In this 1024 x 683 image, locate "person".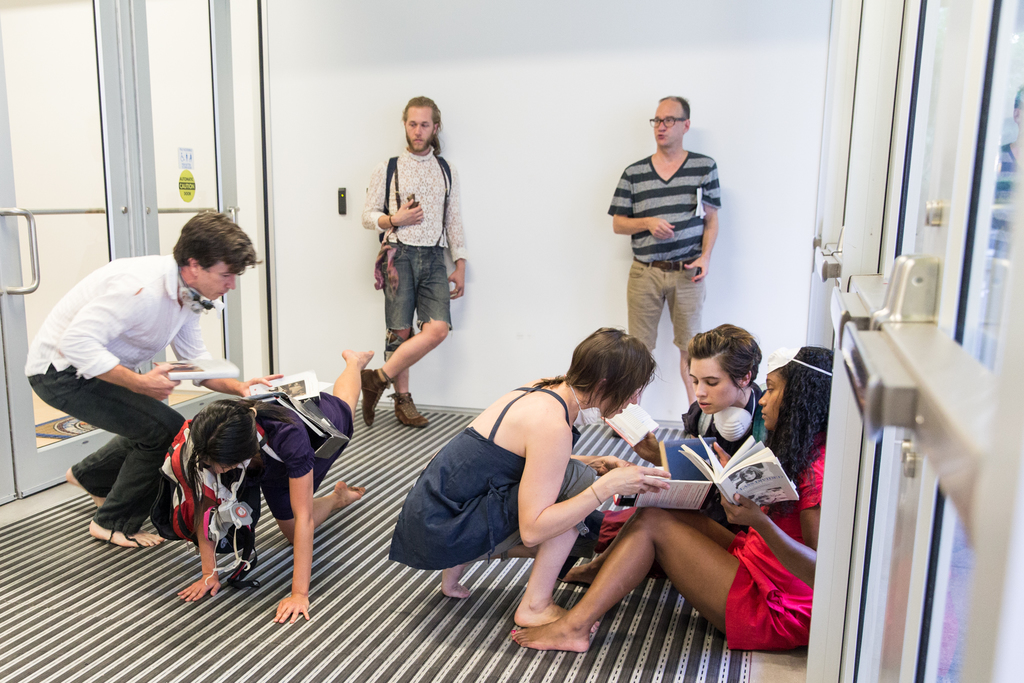
Bounding box: {"left": 359, "top": 92, "right": 461, "bottom": 457}.
